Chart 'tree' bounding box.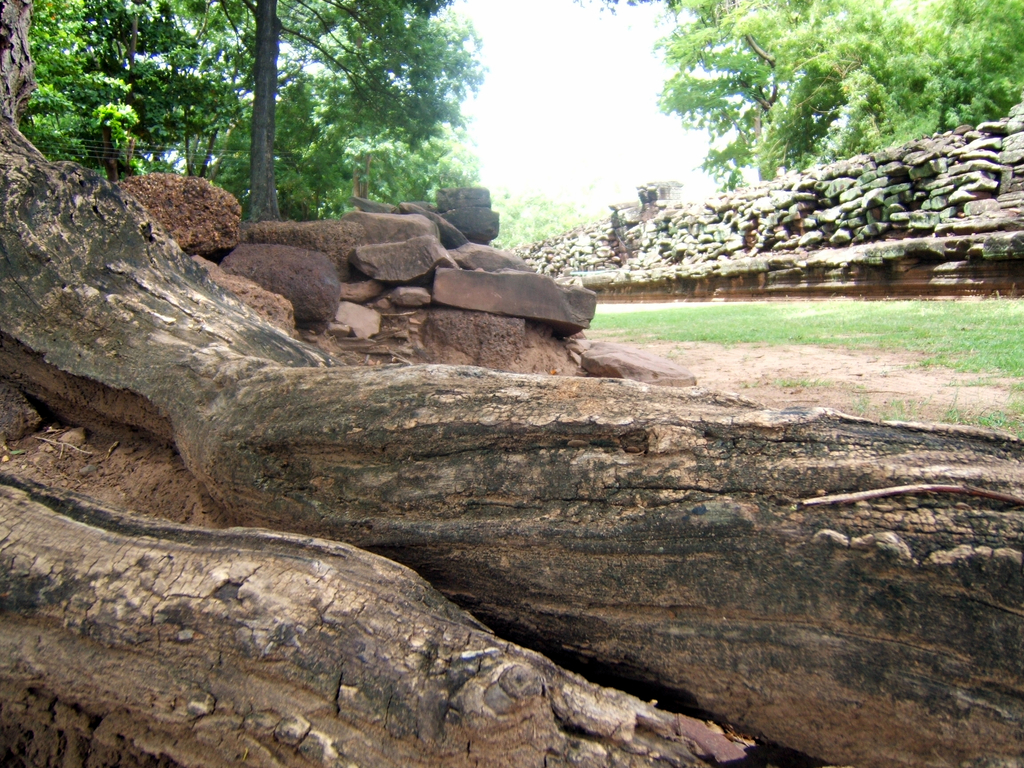
Charted: 644 0 1014 189.
